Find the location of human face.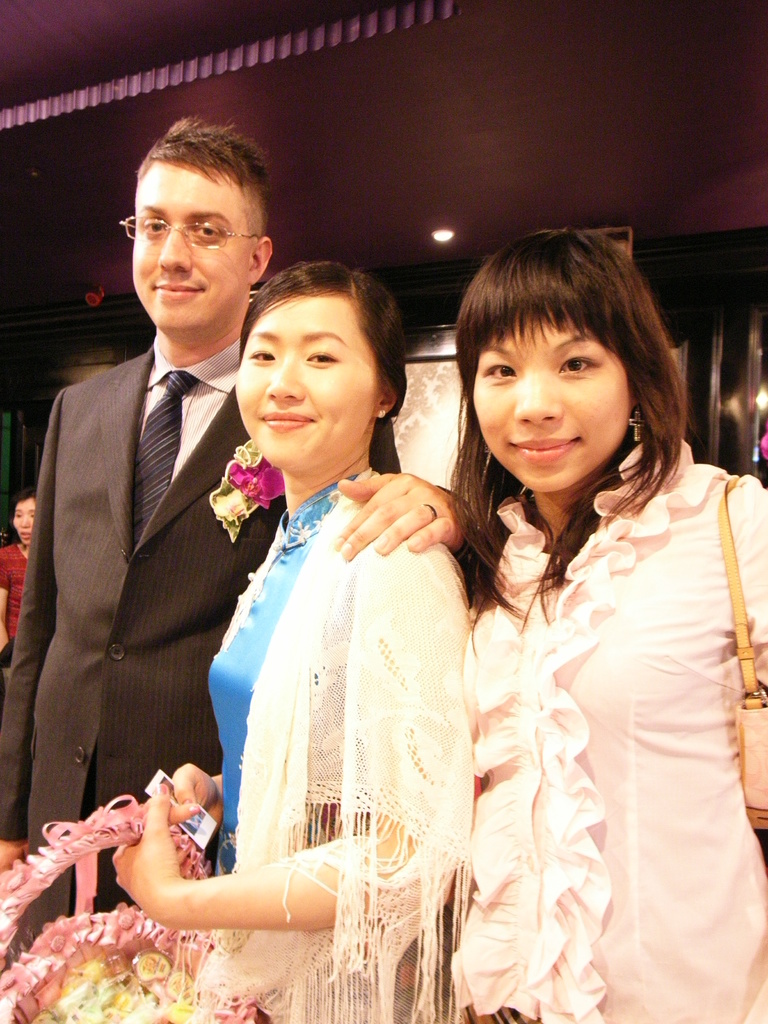
Location: [left=13, top=505, right=29, bottom=543].
